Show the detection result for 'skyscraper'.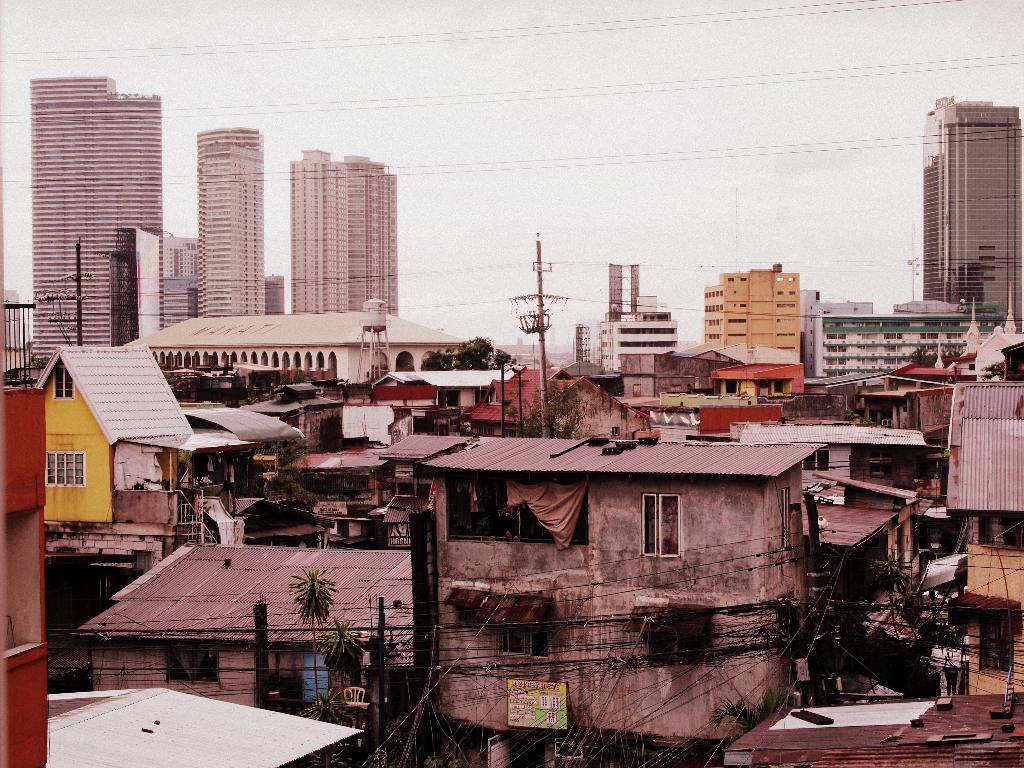
x1=344, y1=157, x2=401, y2=317.
